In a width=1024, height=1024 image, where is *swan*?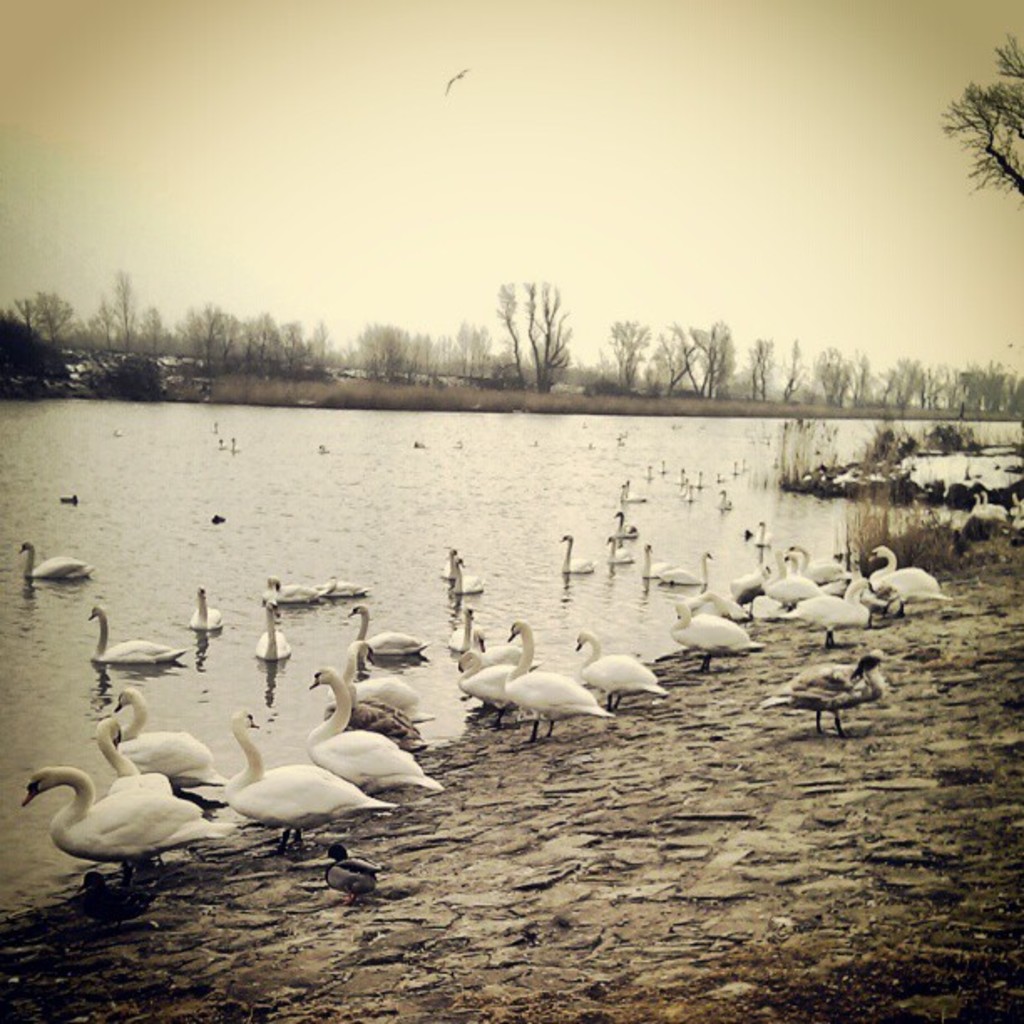
x1=340, y1=639, x2=412, y2=709.
